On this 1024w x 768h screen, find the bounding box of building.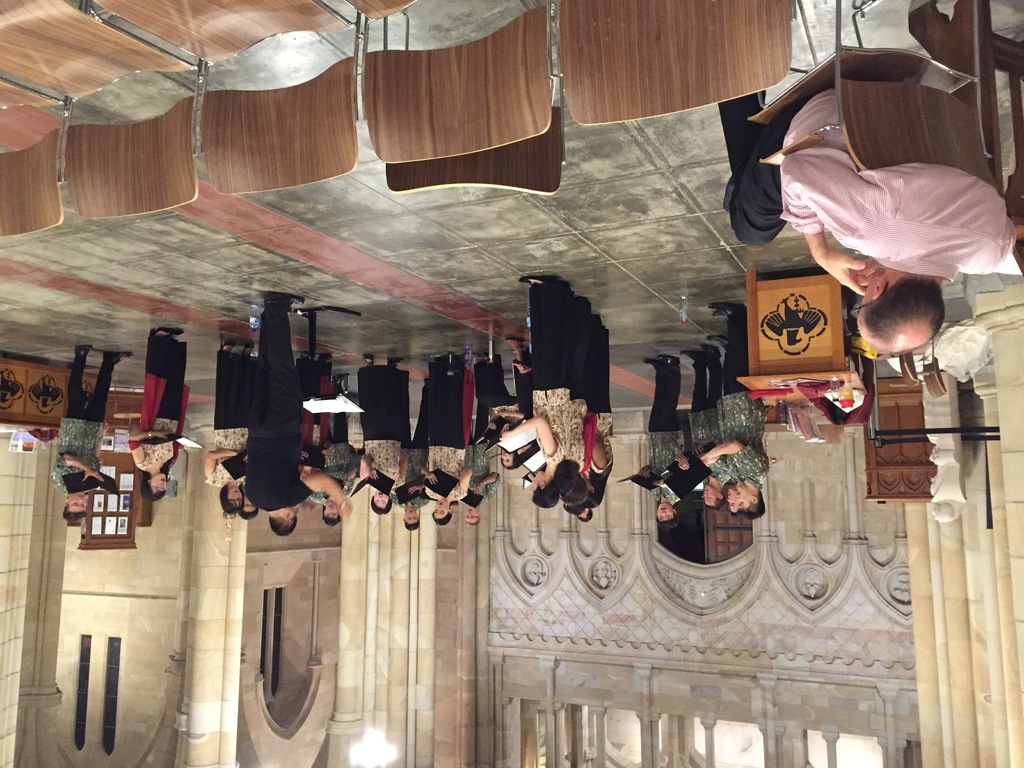
Bounding box: 0 0 1023 767.
